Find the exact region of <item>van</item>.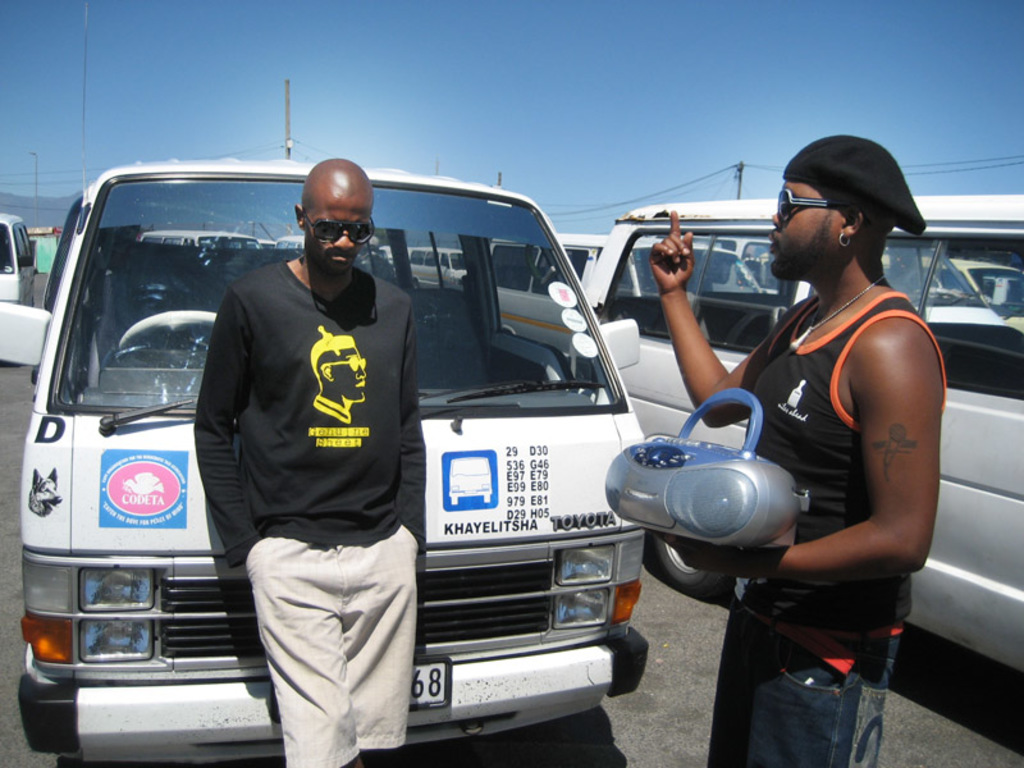
Exact region: bbox(492, 234, 763, 357).
